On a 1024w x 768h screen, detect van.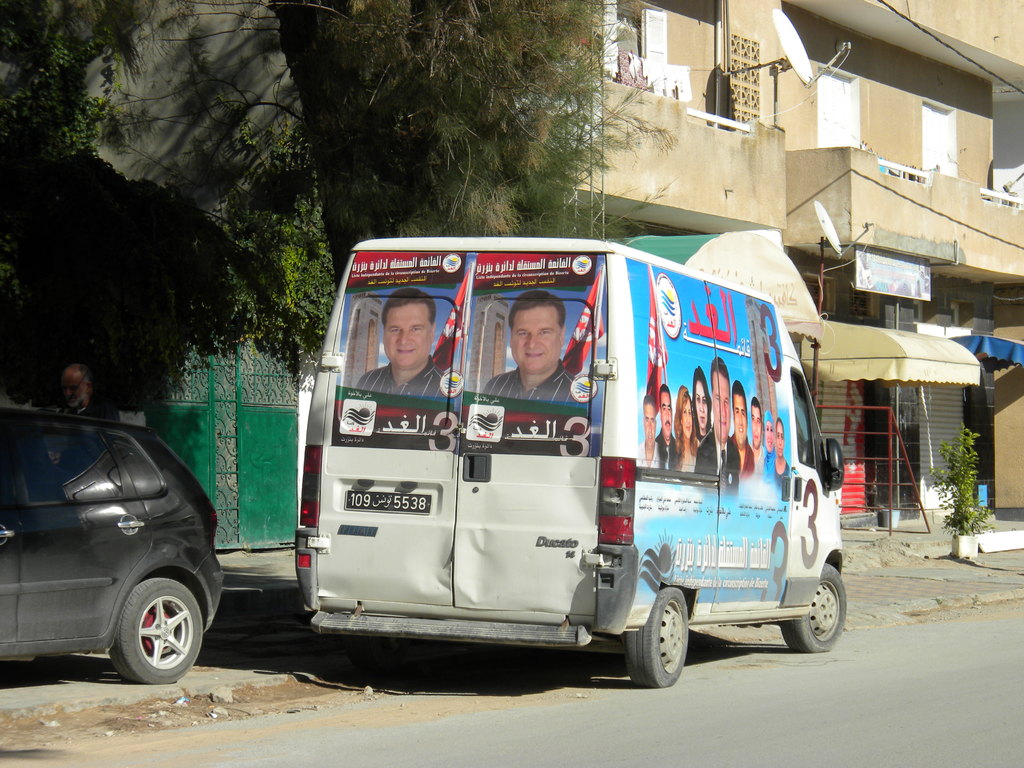
select_region(291, 237, 850, 688).
